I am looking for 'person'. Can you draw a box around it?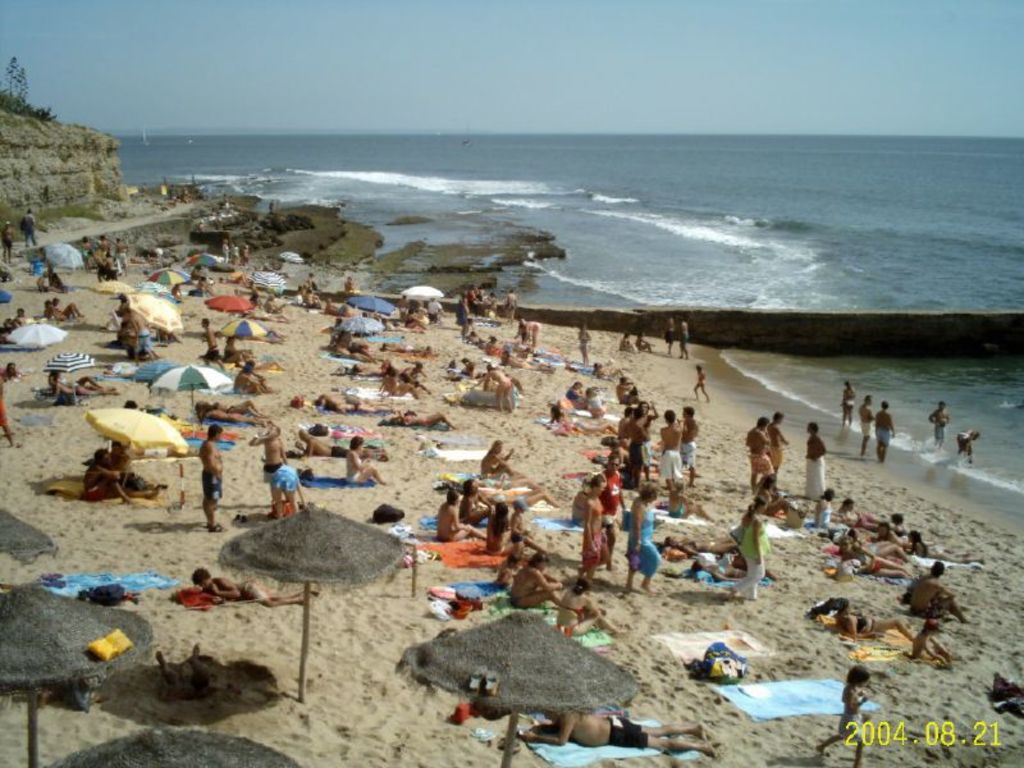
Sure, the bounding box is (319,392,396,417).
